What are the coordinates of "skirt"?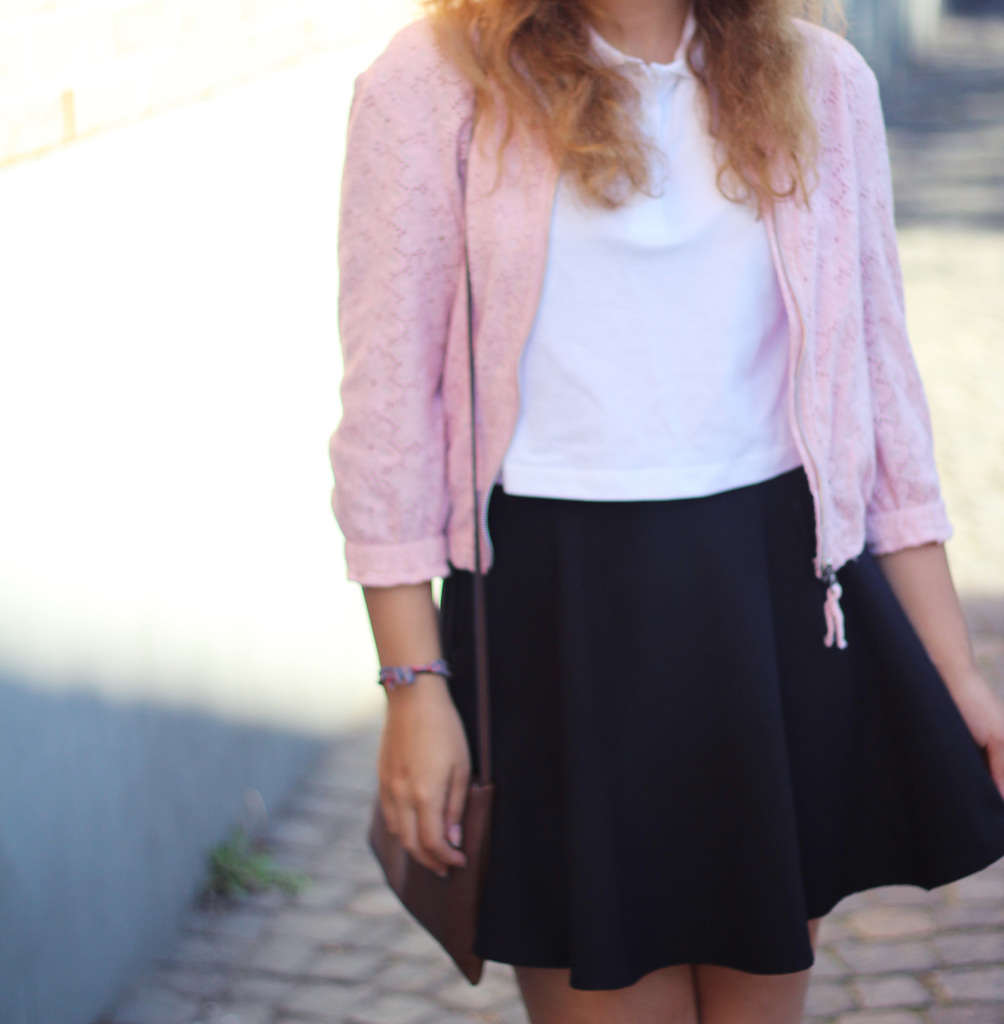
bbox=[431, 458, 1003, 993].
